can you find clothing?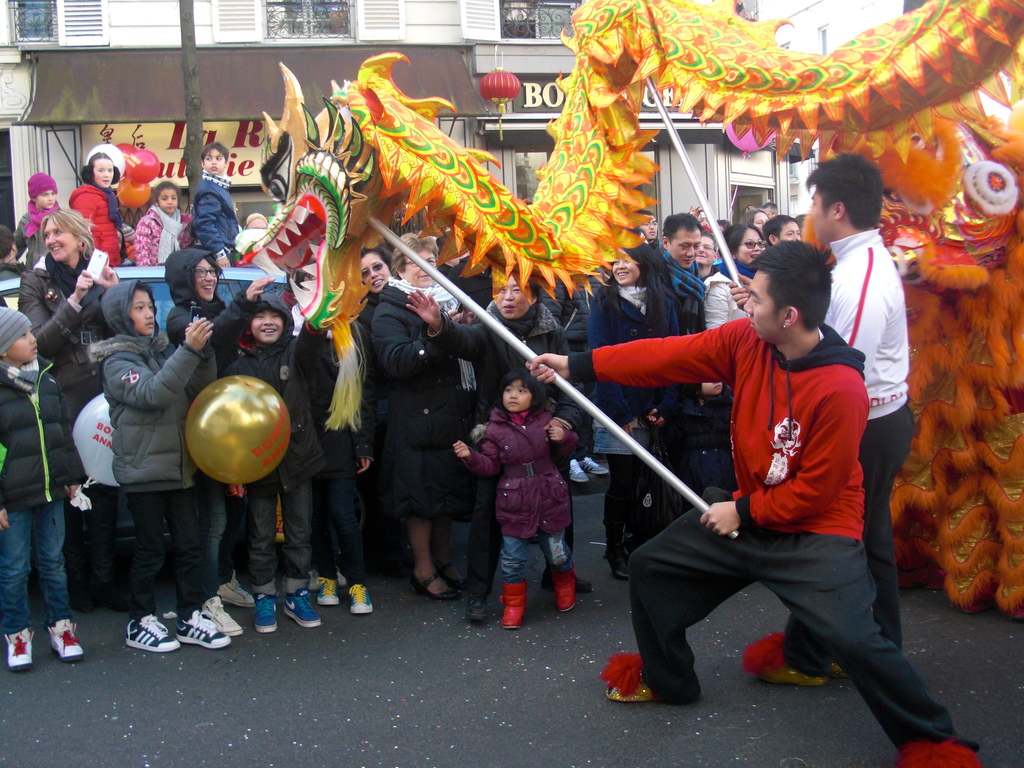
Yes, bounding box: detection(212, 291, 330, 595).
